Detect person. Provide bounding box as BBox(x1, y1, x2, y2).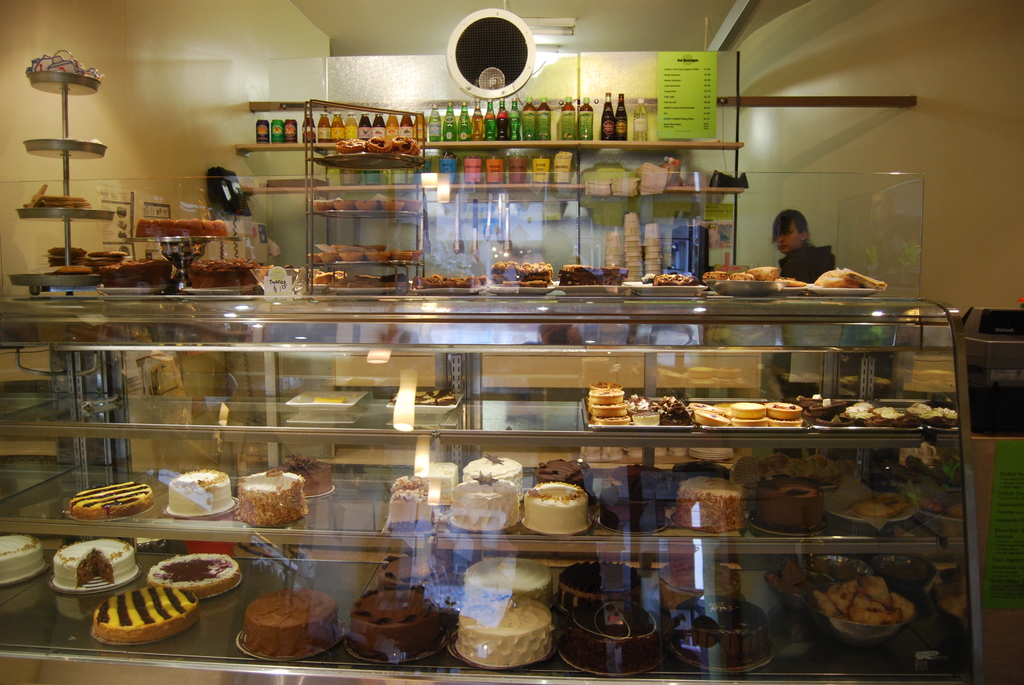
BBox(767, 209, 846, 295).
